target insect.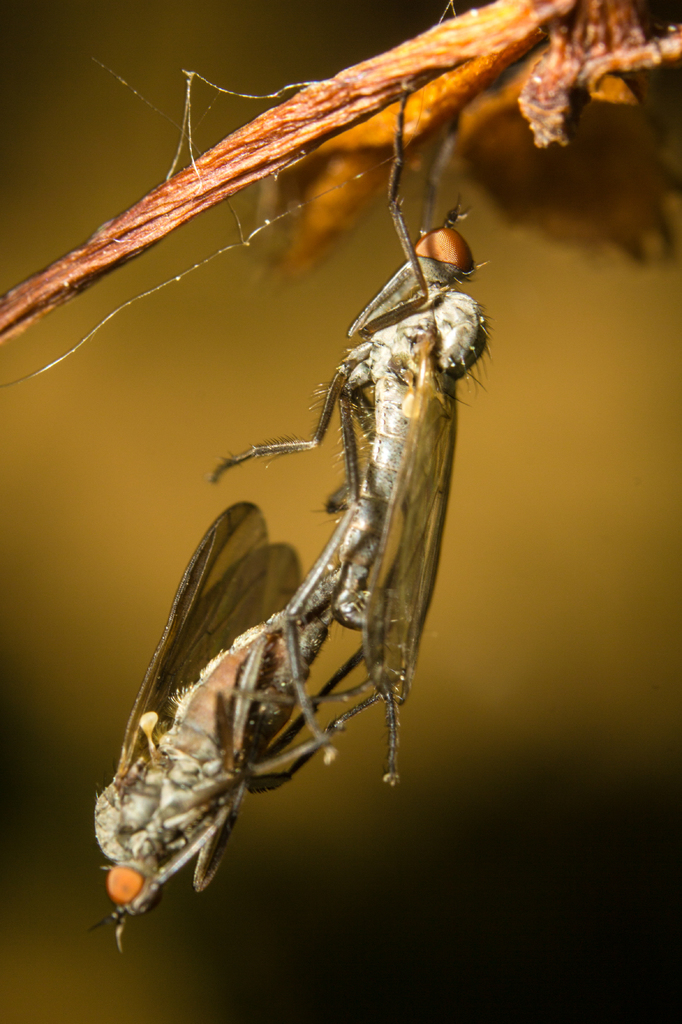
Target region: 346,88,473,339.
